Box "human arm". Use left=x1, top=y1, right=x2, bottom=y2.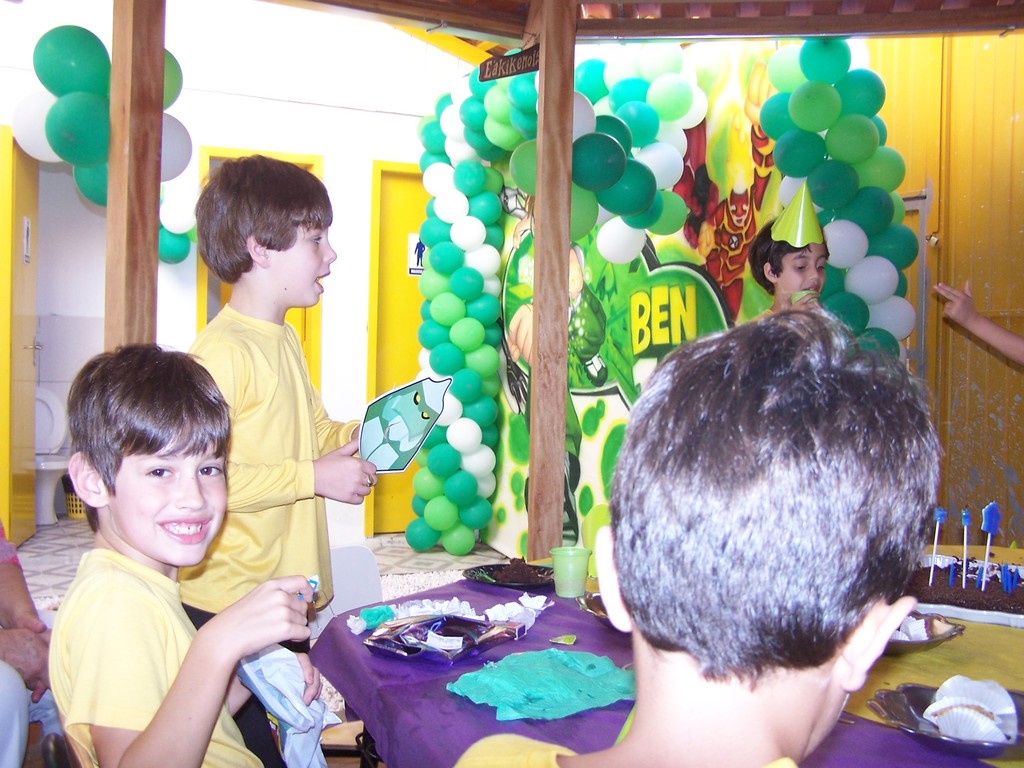
left=232, top=639, right=326, bottom=710.
